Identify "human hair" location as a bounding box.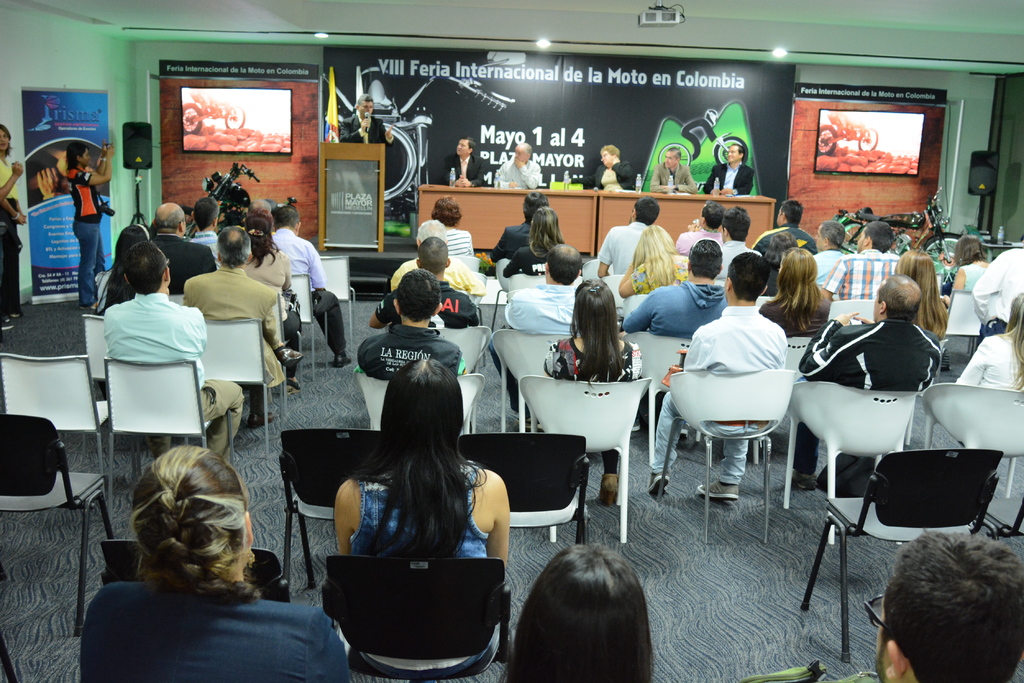
[518,141,531,155].
